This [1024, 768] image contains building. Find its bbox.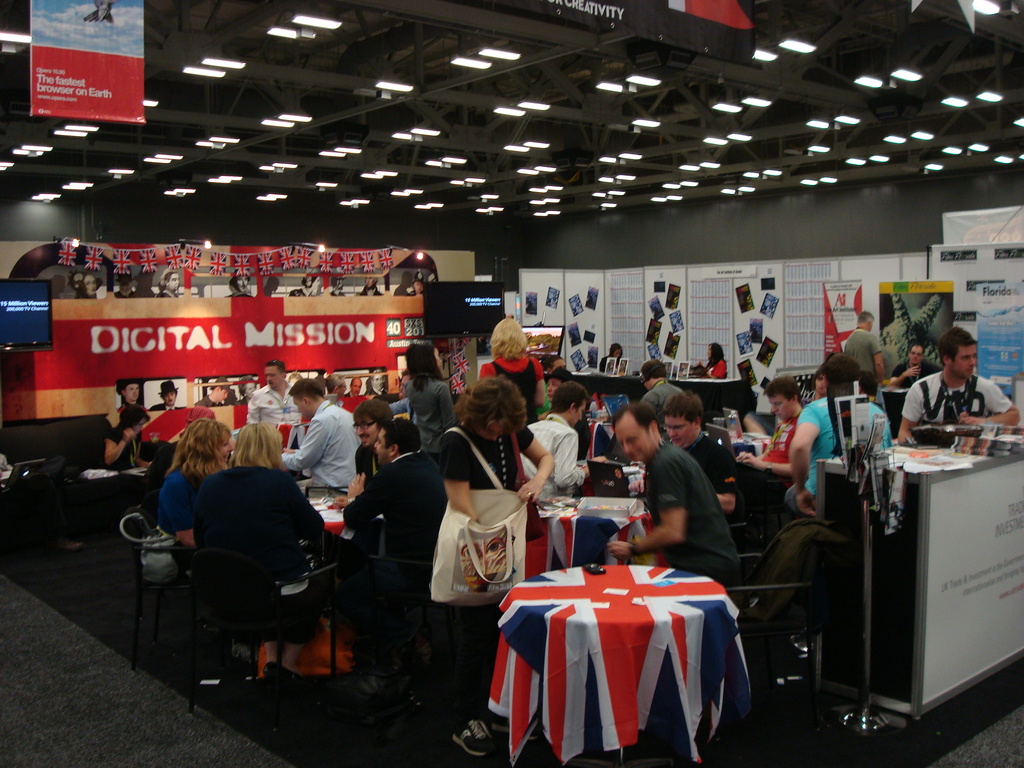
<region>0, 0, 1023, 767</region>.
